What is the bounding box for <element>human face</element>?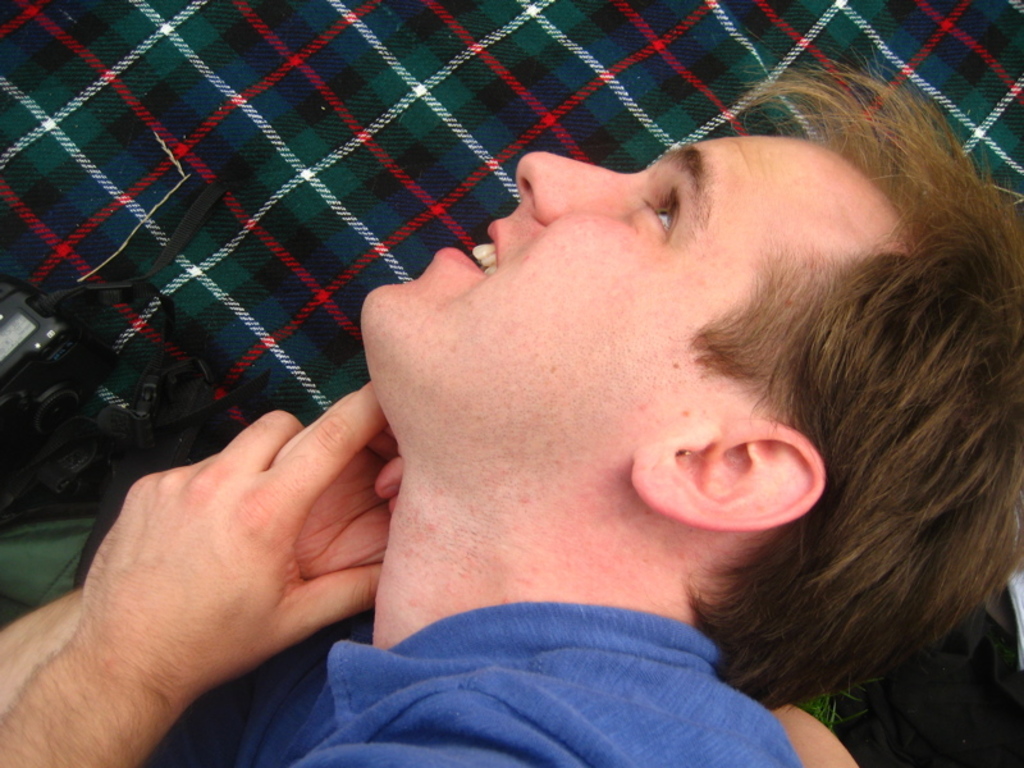
x1=355 y1=150 x2=815 y2=422.
